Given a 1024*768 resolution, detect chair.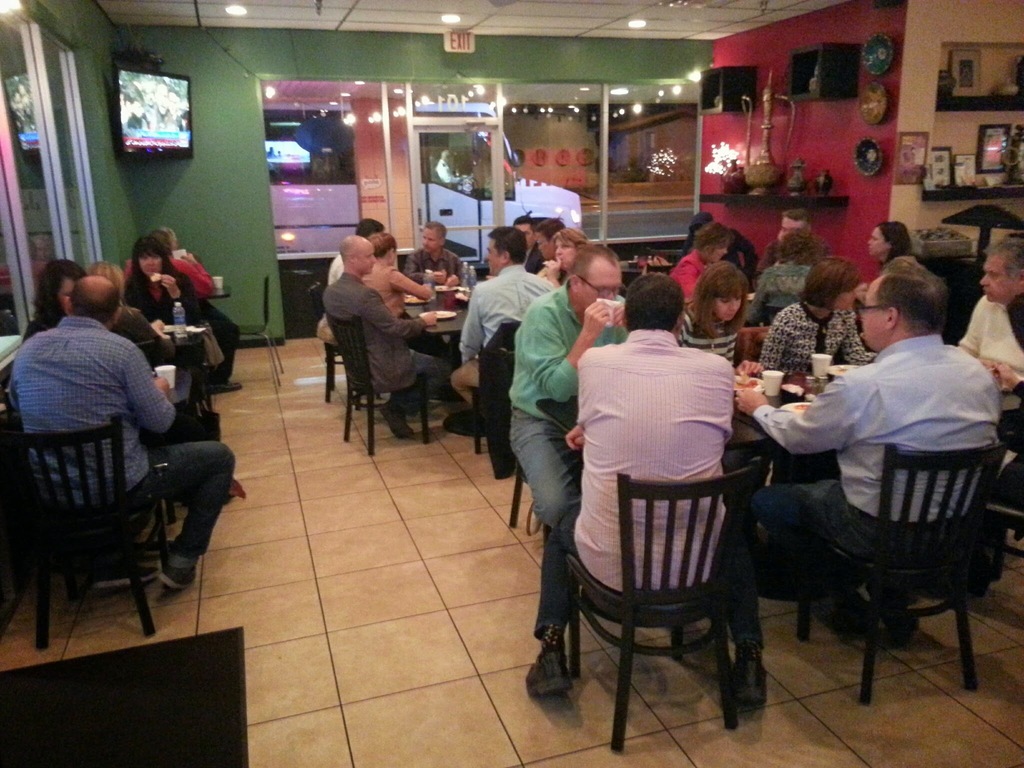
549,417,784,764.
